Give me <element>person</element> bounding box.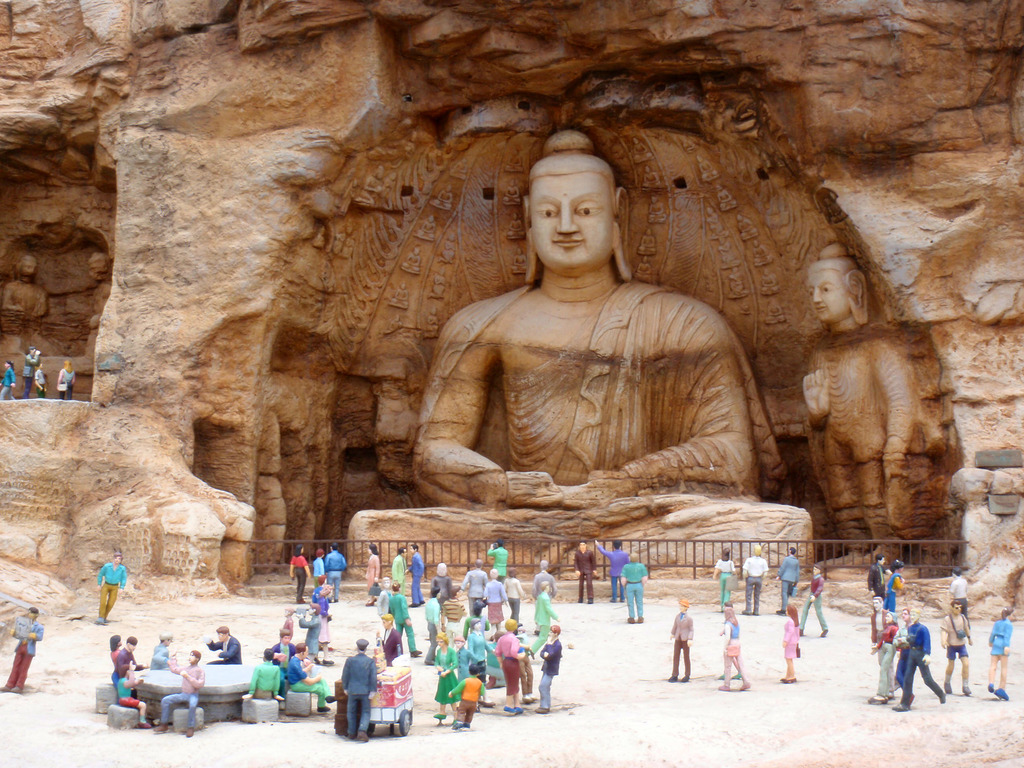
668/595/694/685.
